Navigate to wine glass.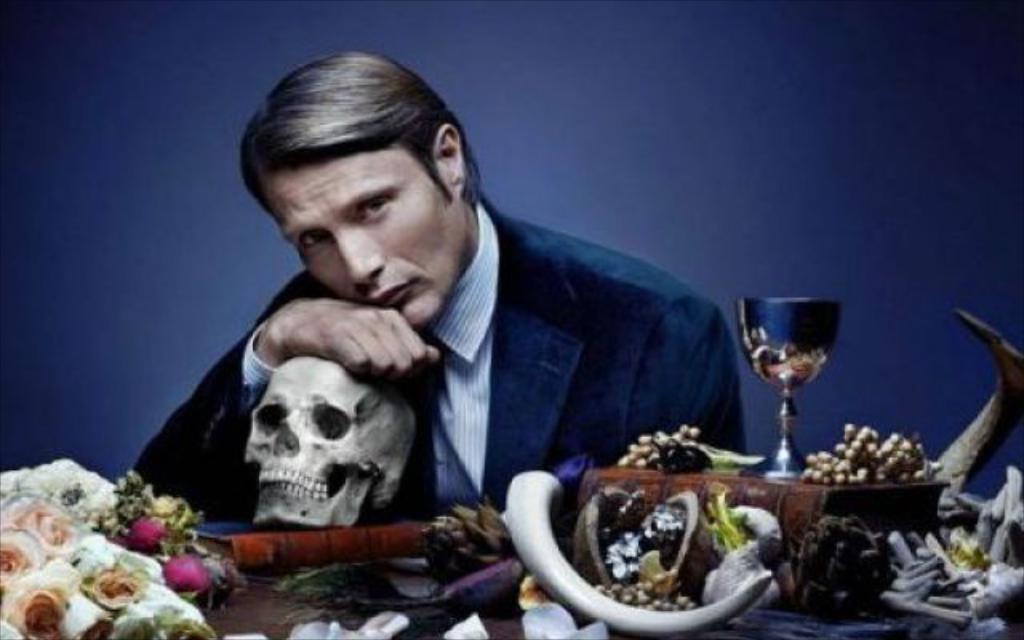
Navigation target: box(739, 298, 840, 480).
